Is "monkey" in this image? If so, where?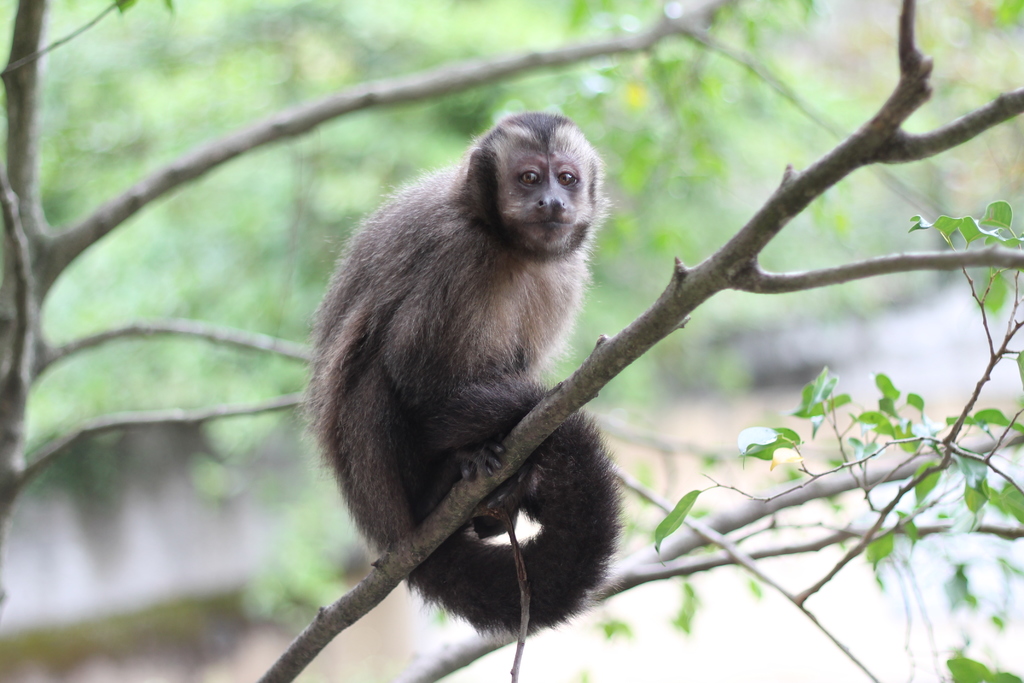
Yes, at box=[308, 113, 624, 632].
